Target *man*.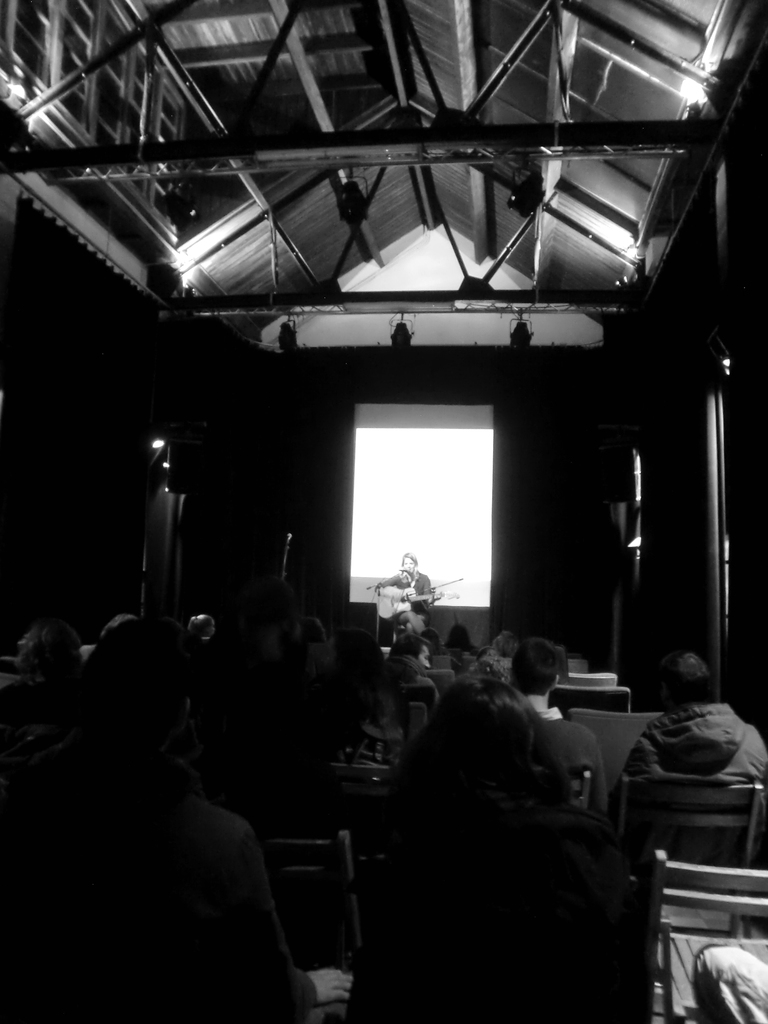
Target region: bbox=(609, 648, 767, 856).
